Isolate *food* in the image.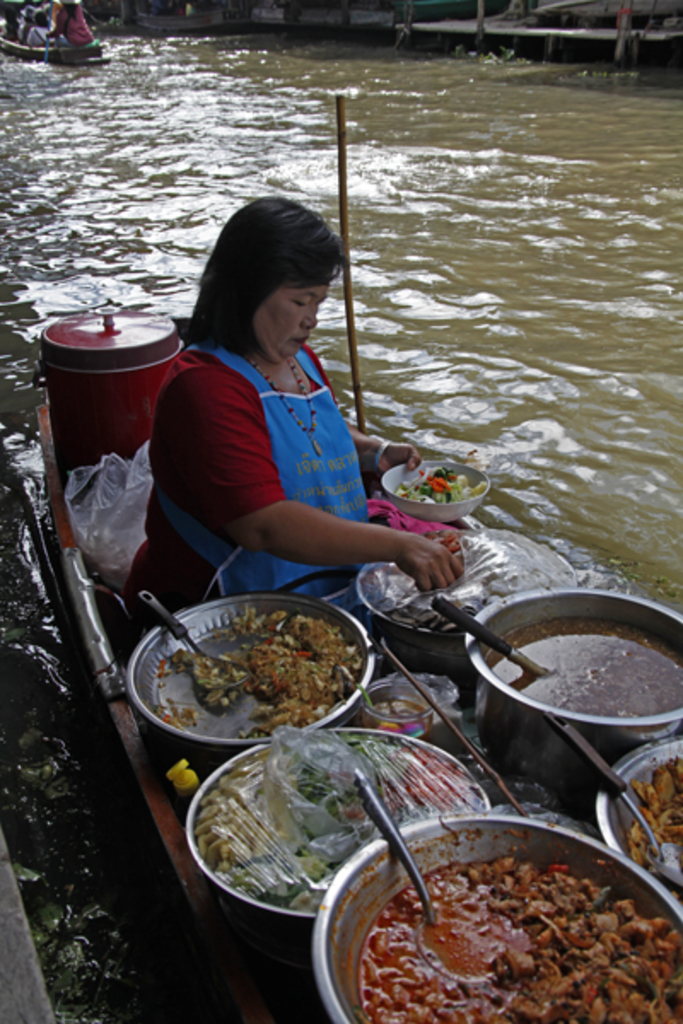
Isolated region: (left=620, top=756, right=681, bottom=903).
